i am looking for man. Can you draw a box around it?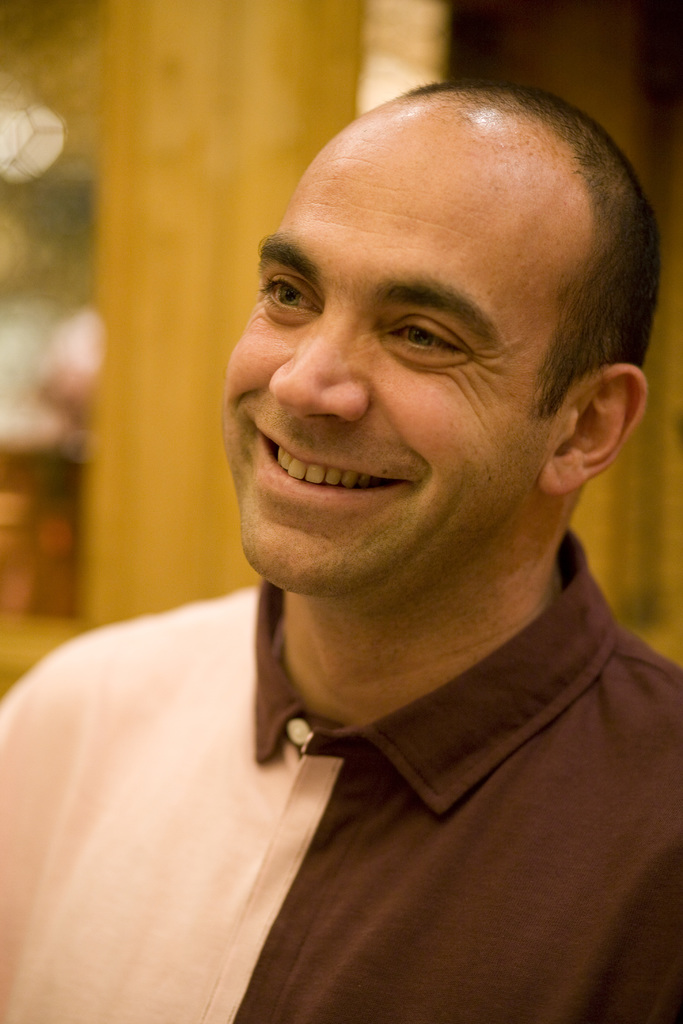
Sure, the bounding box is 86 38 682 1023.
